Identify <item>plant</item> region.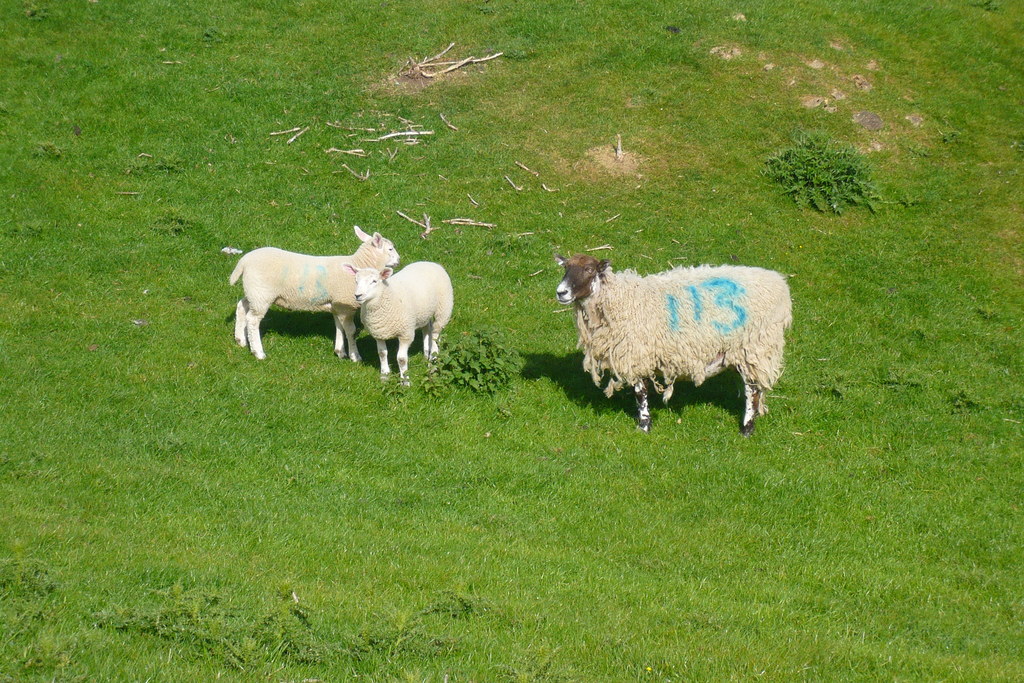
Region: box=[948, 389, 975, 414].
